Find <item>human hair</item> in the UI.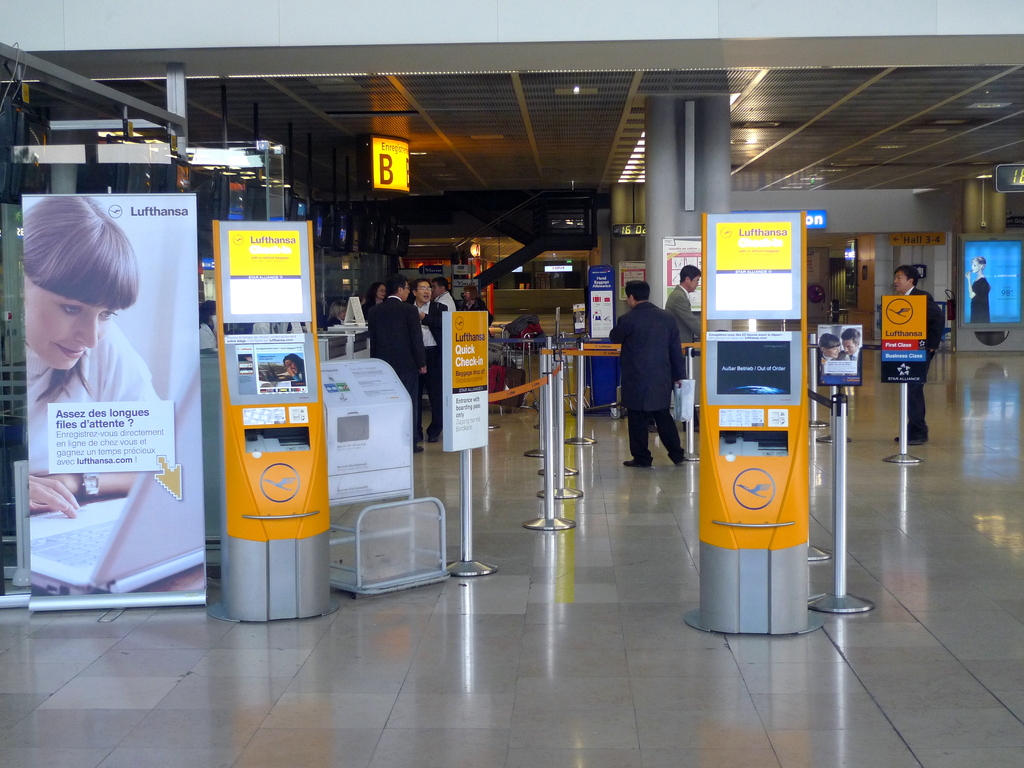
UI element at [10, 175, 140, 399].
